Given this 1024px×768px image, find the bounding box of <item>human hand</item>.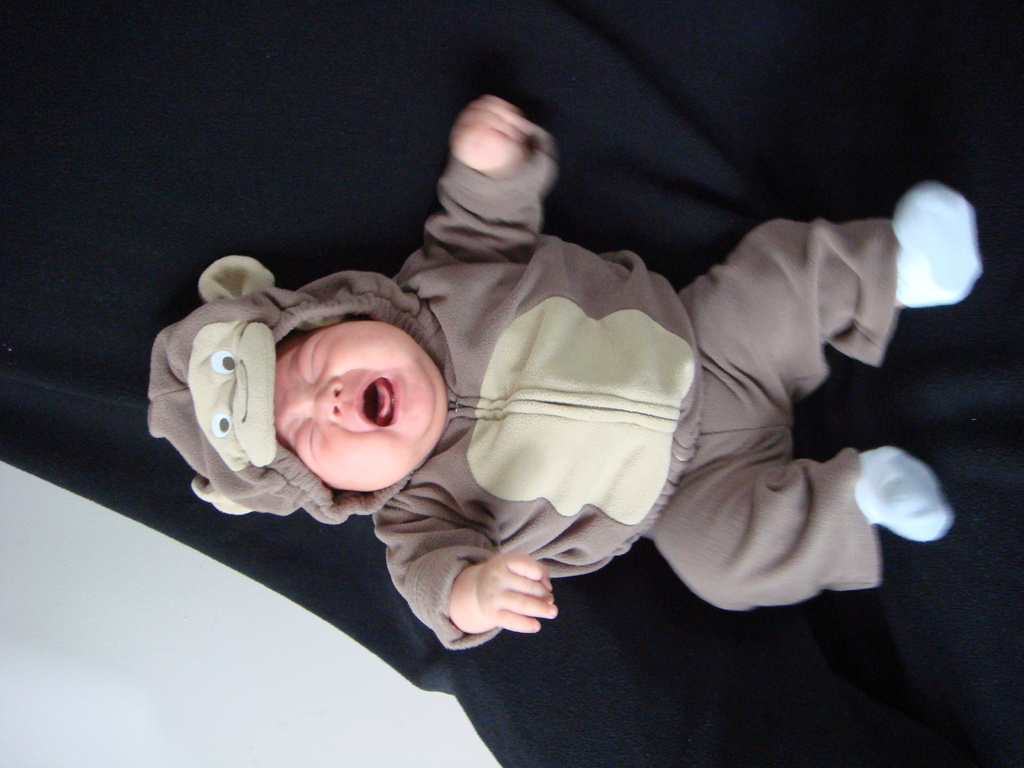
box(433, 545, 570, 643).
